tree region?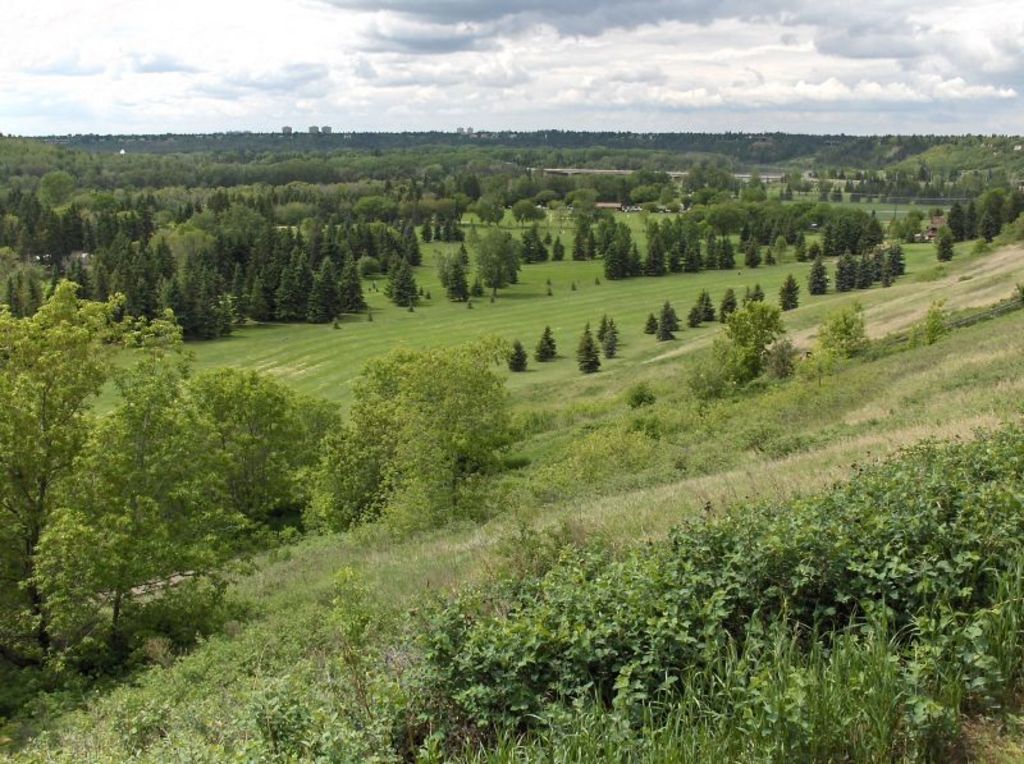
(977, 186, 1004, 207)
